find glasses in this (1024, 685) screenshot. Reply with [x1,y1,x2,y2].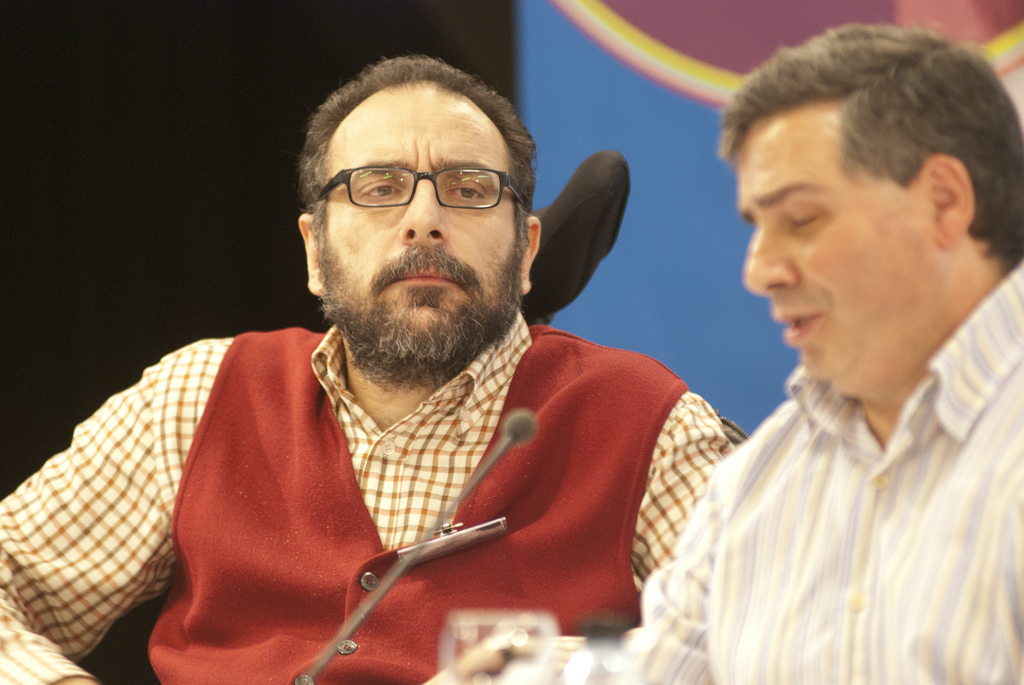
[312,151,518,232].
